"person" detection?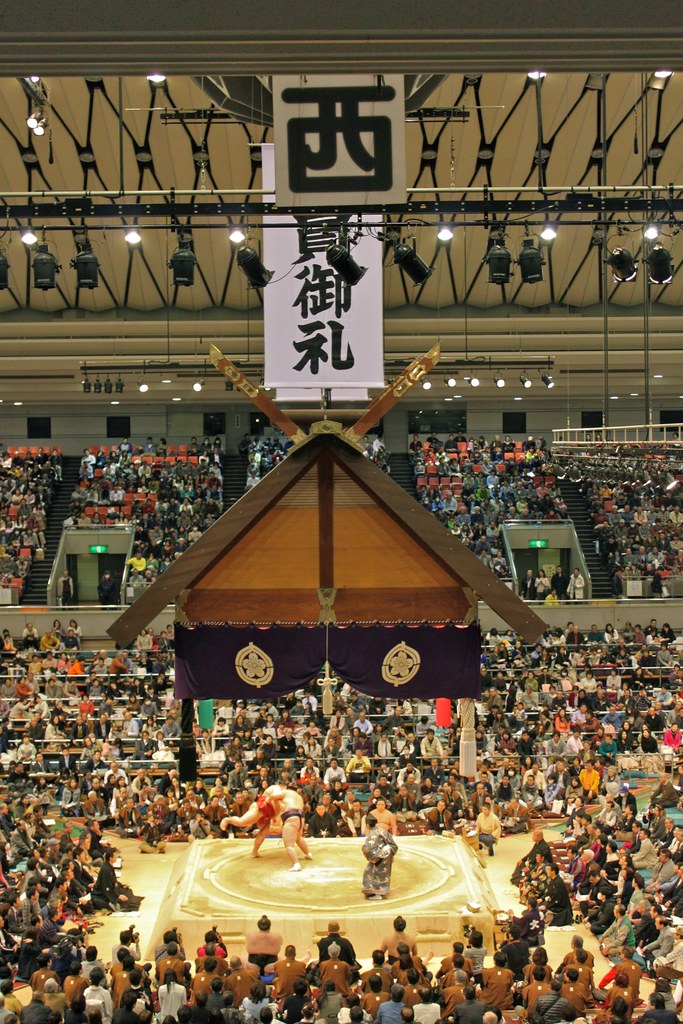
box(557, 968, 587, 1011)
